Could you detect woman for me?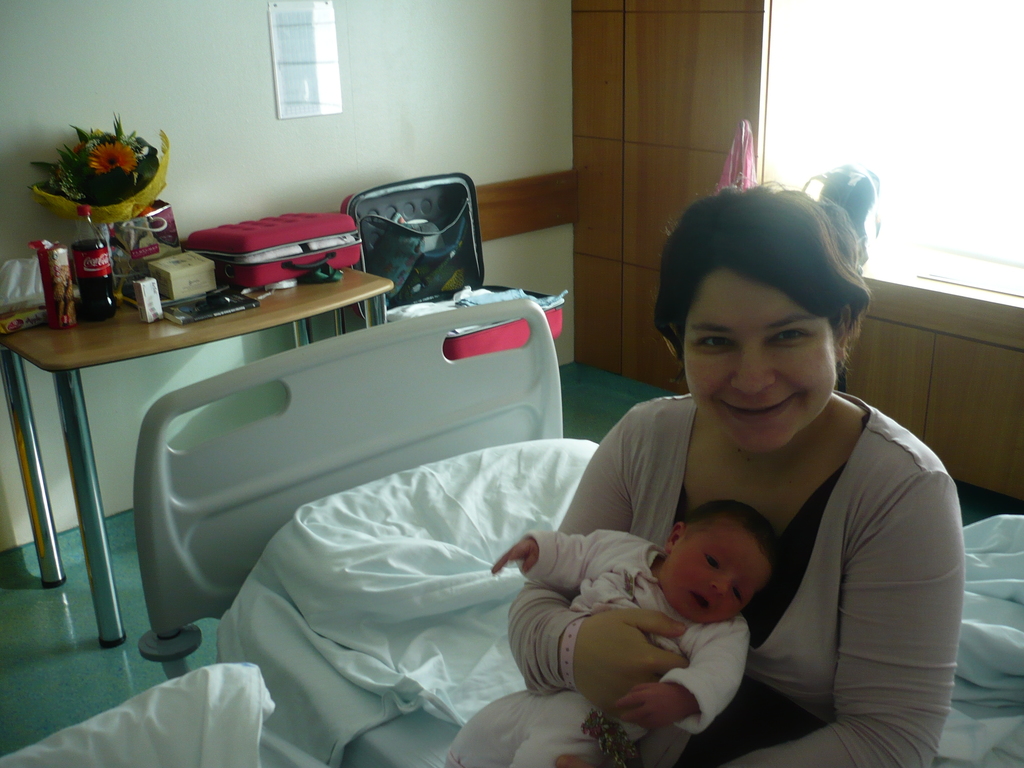
Detection result: l=500, t=177, r=954, b=760.
